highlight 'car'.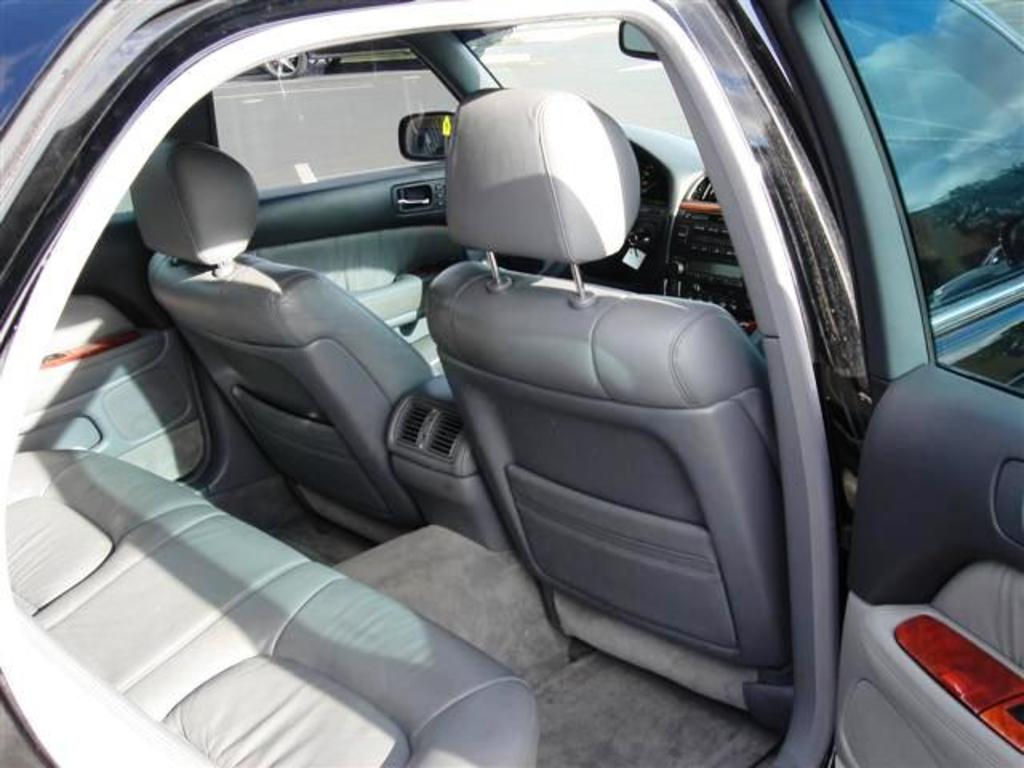
Highlighted region: 10/6/954/746.
